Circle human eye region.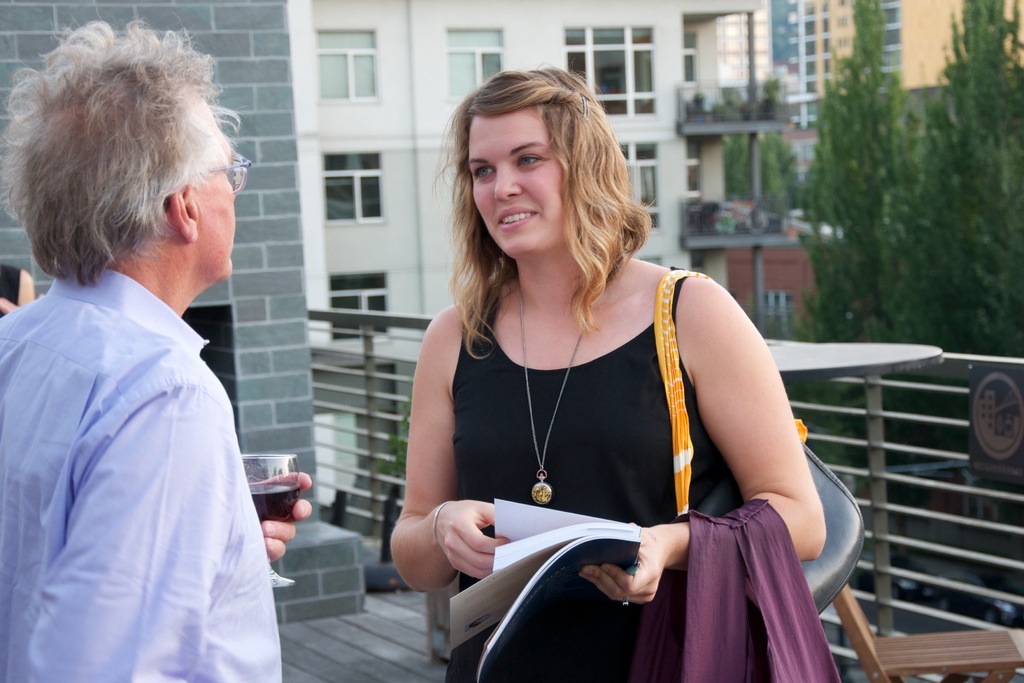
Region: <region>476, 167, 496, 181</region>.
